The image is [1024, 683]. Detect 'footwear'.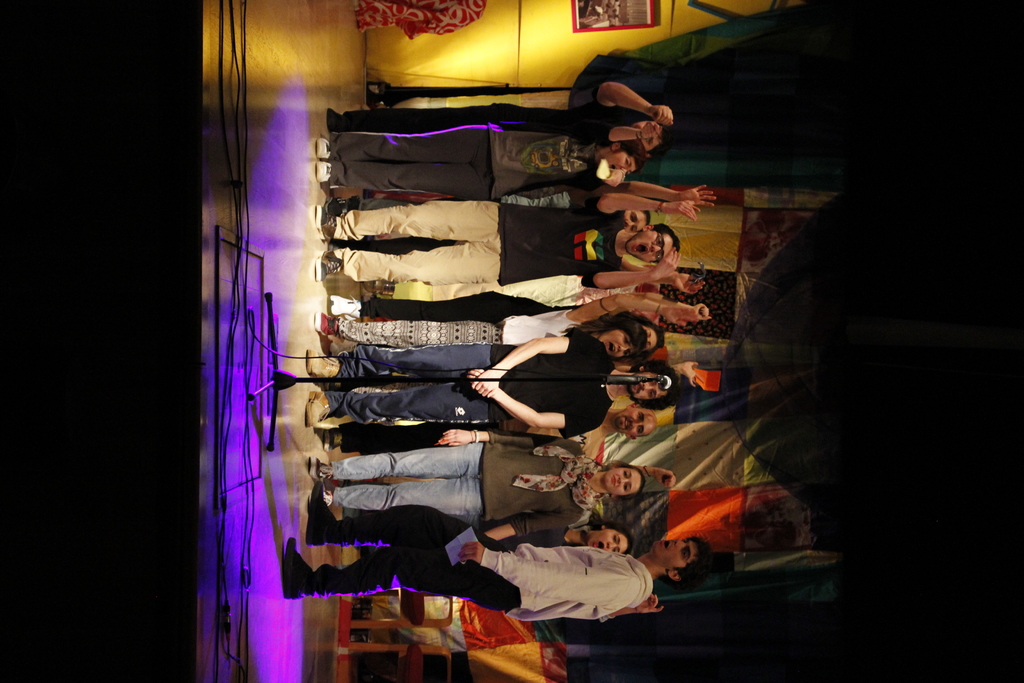
Detection: box=[307, 454, 325, 488].
